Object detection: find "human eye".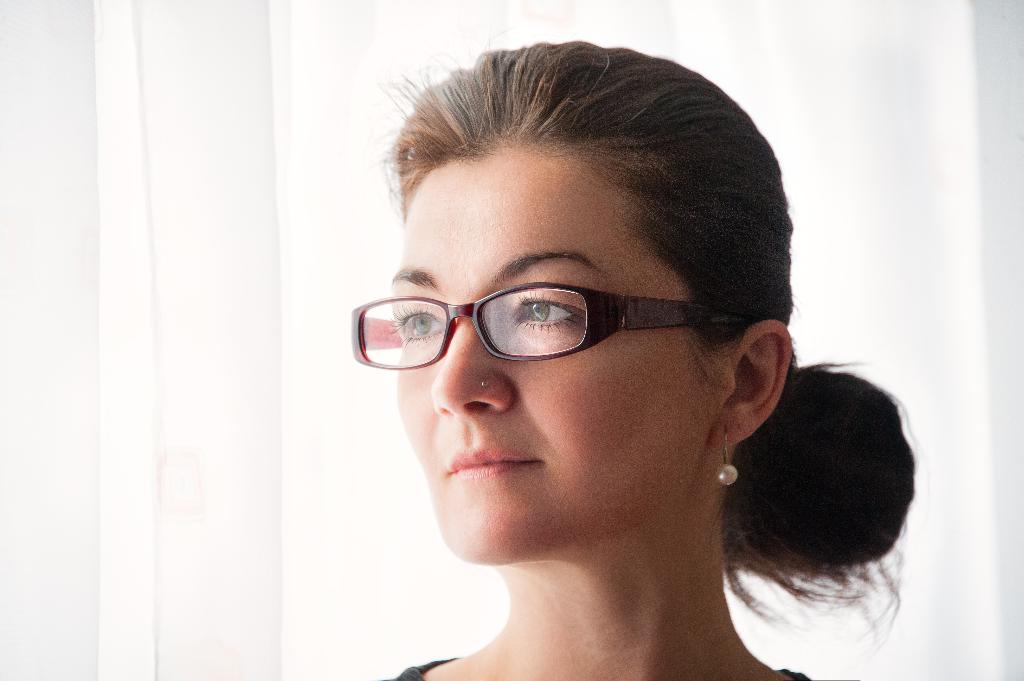
bbox=(497, 282, 584, 334).
